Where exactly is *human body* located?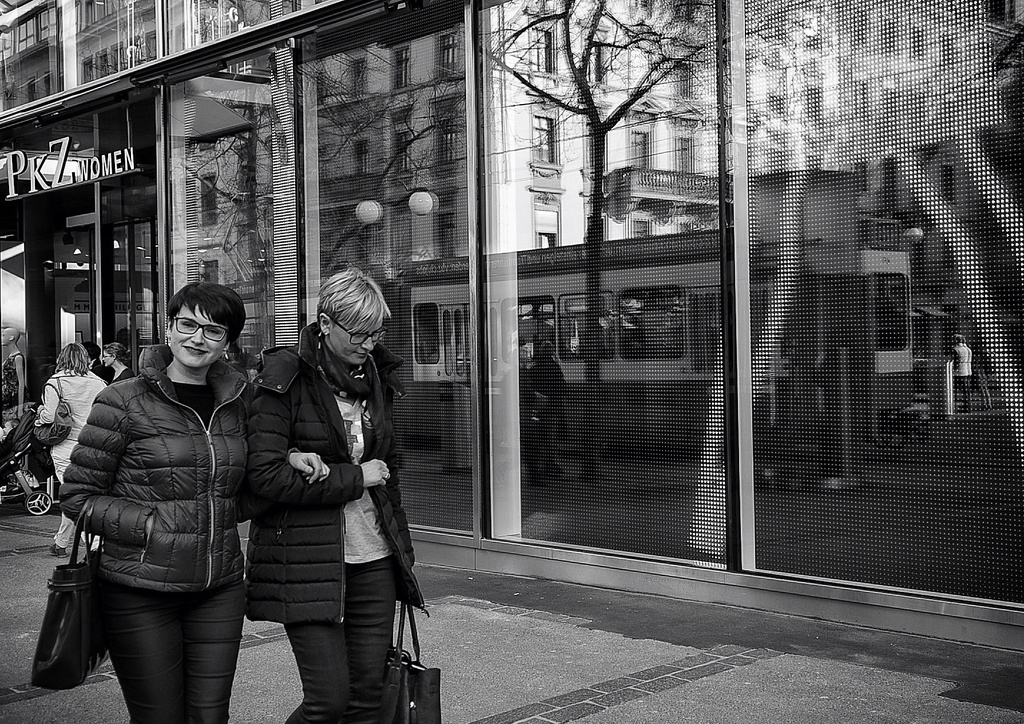
Its bounding box is box(108, 357, 133, 382).
